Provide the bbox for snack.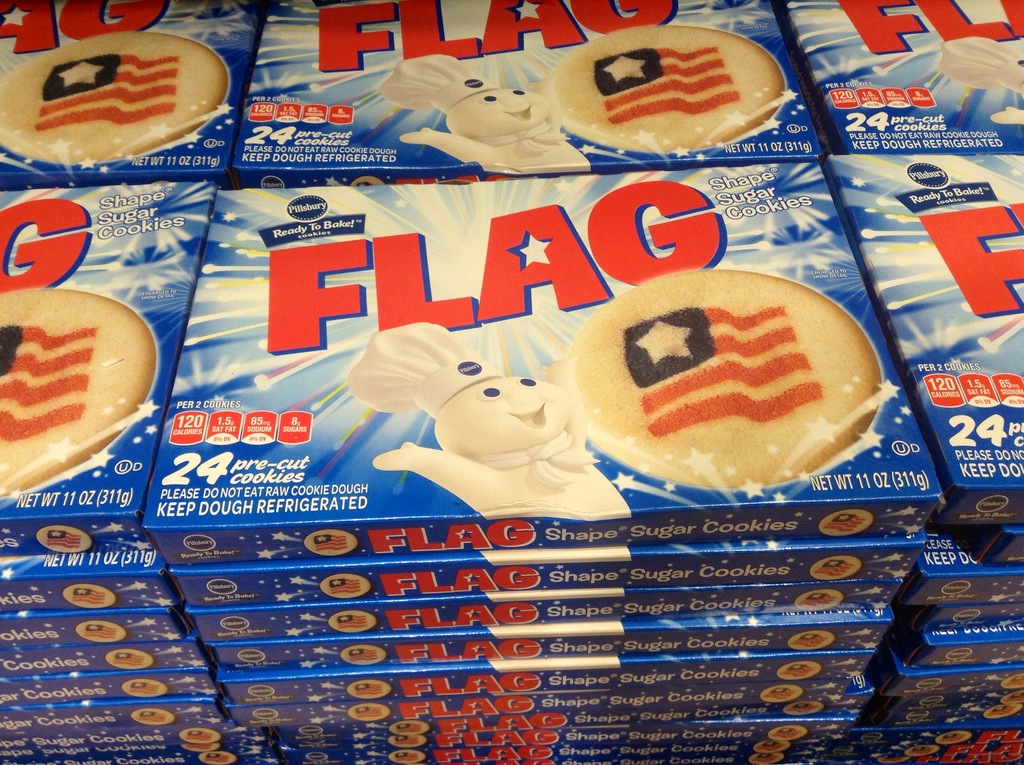
rect(882, 755, 910, 762).
